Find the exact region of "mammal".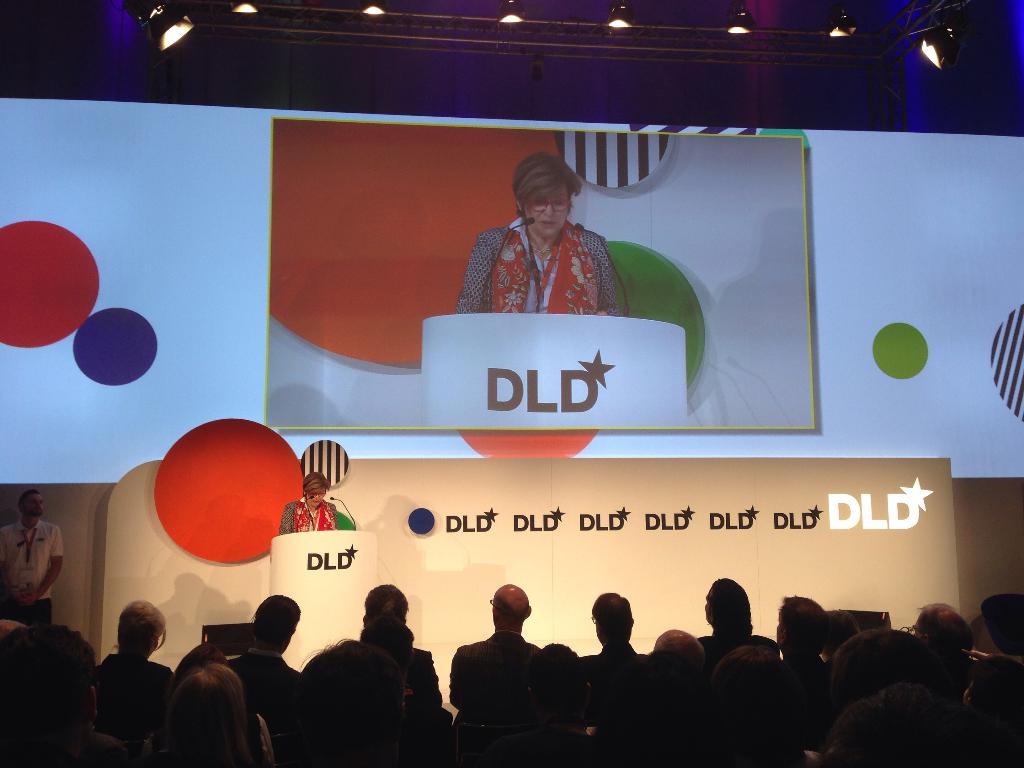
Exact region: pyautogui.locateOnScreen(362, 585, 444, 710).
